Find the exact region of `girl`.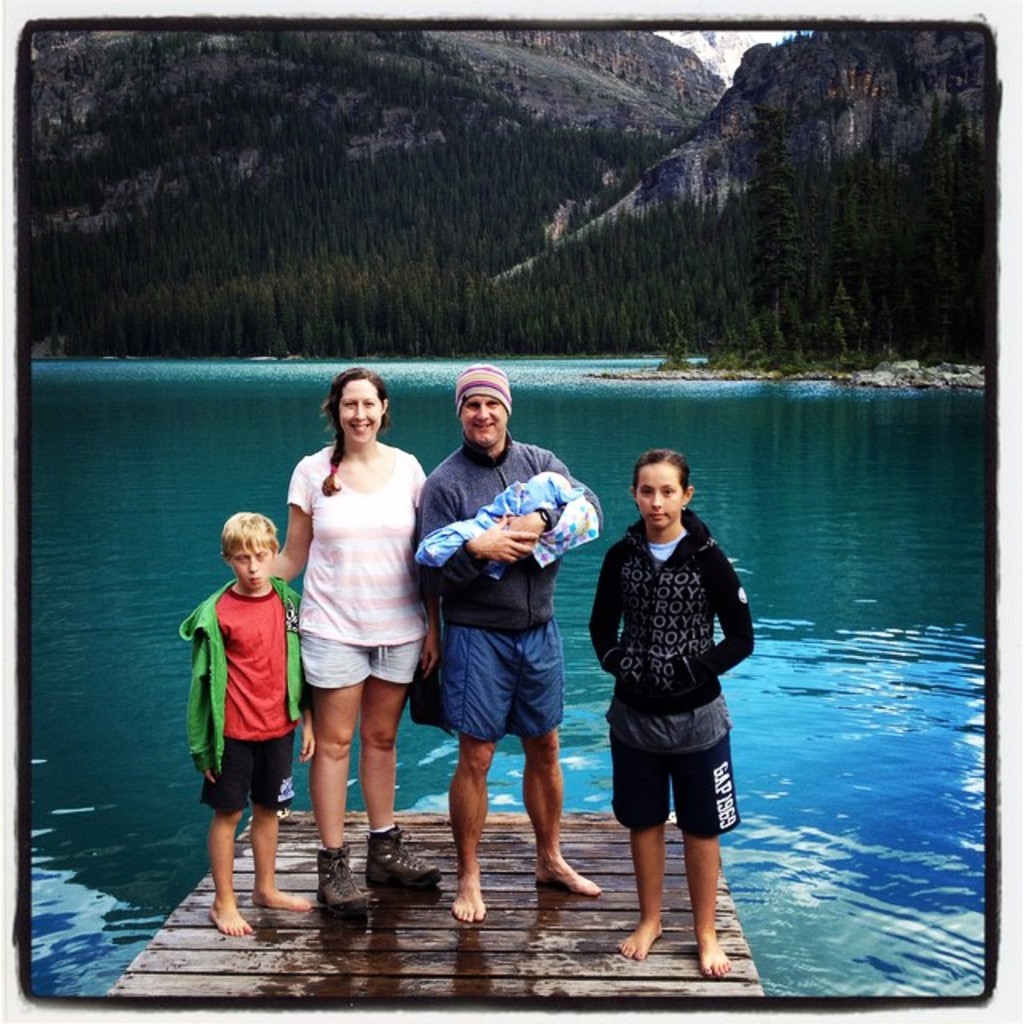
Exact region: (589, 450, 755, 971).
